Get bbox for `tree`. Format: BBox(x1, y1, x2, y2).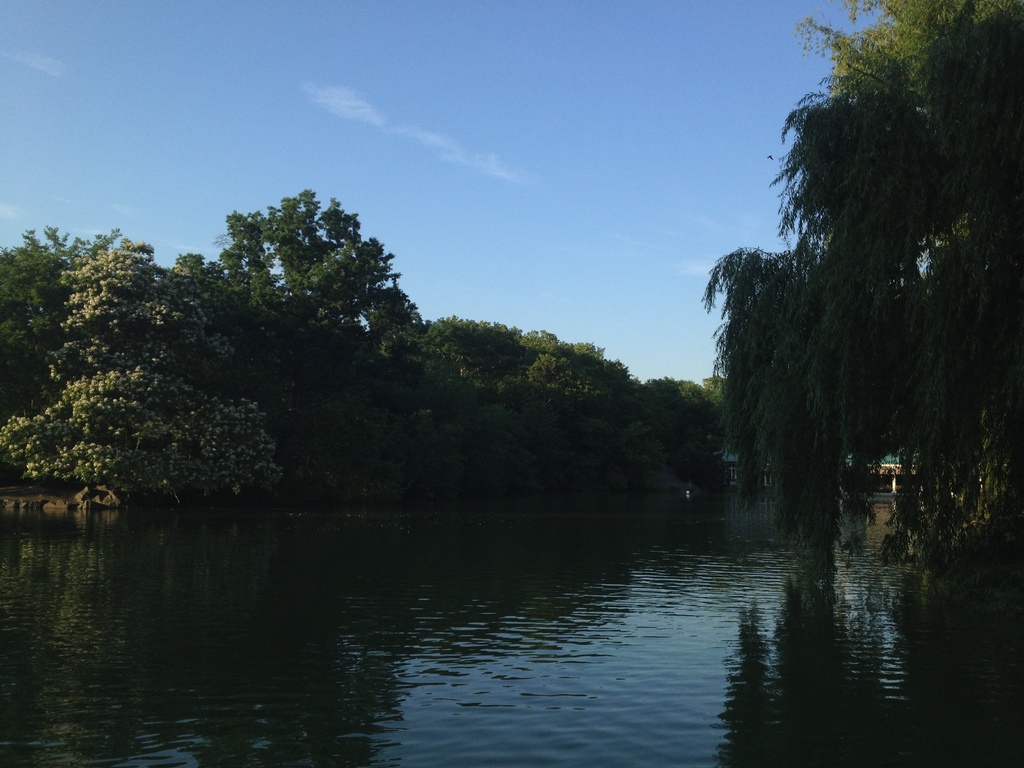
BBox(424, 321, 723, 479).
